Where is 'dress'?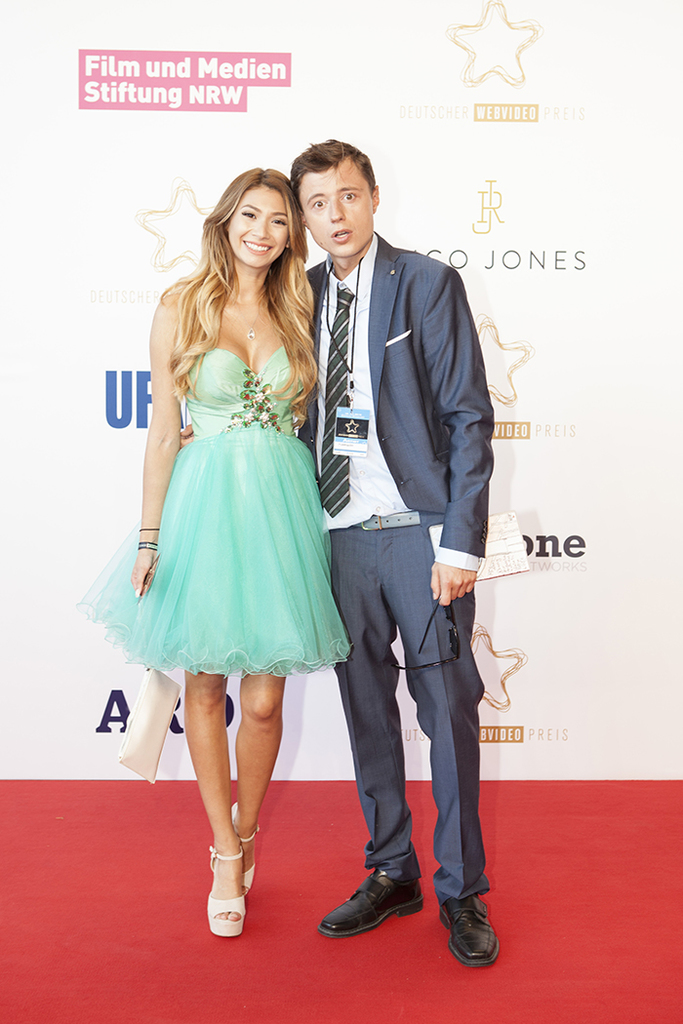
x1=88, y1=345, x2=359, y2=673.
